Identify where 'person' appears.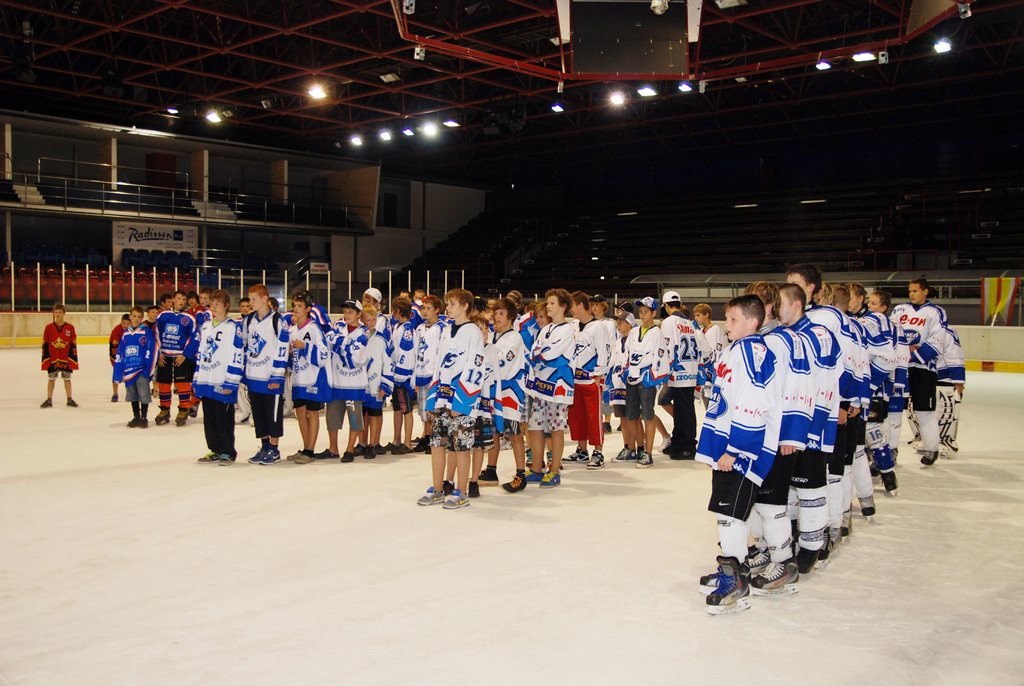
Appears at 693 293 781 612.
